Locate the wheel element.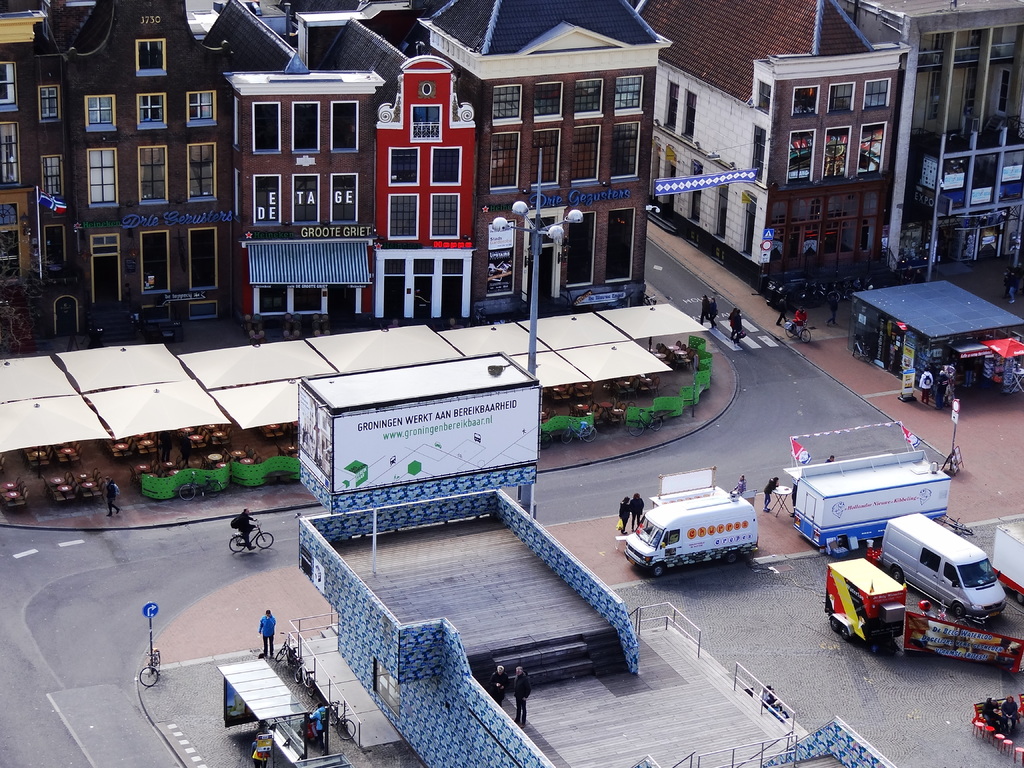
Element bbox: [x1=301, y1=678, x2=312, y2=687].
